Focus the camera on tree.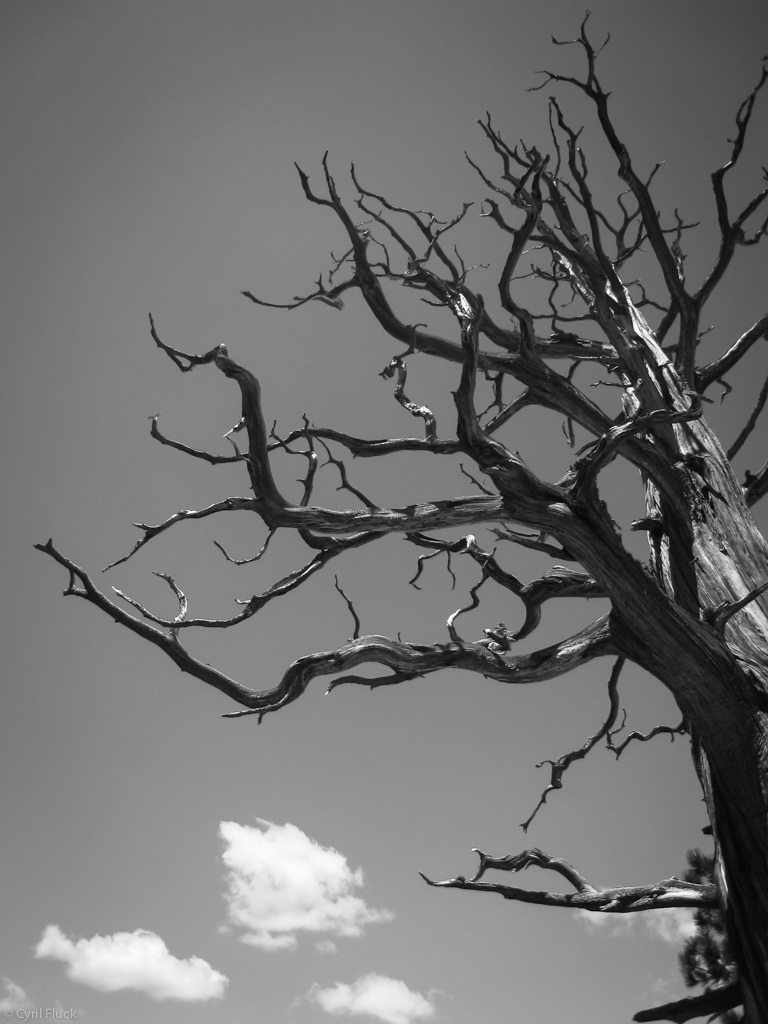
Focus region: (x1=32, y1=11, x2=767, y2=1023).
